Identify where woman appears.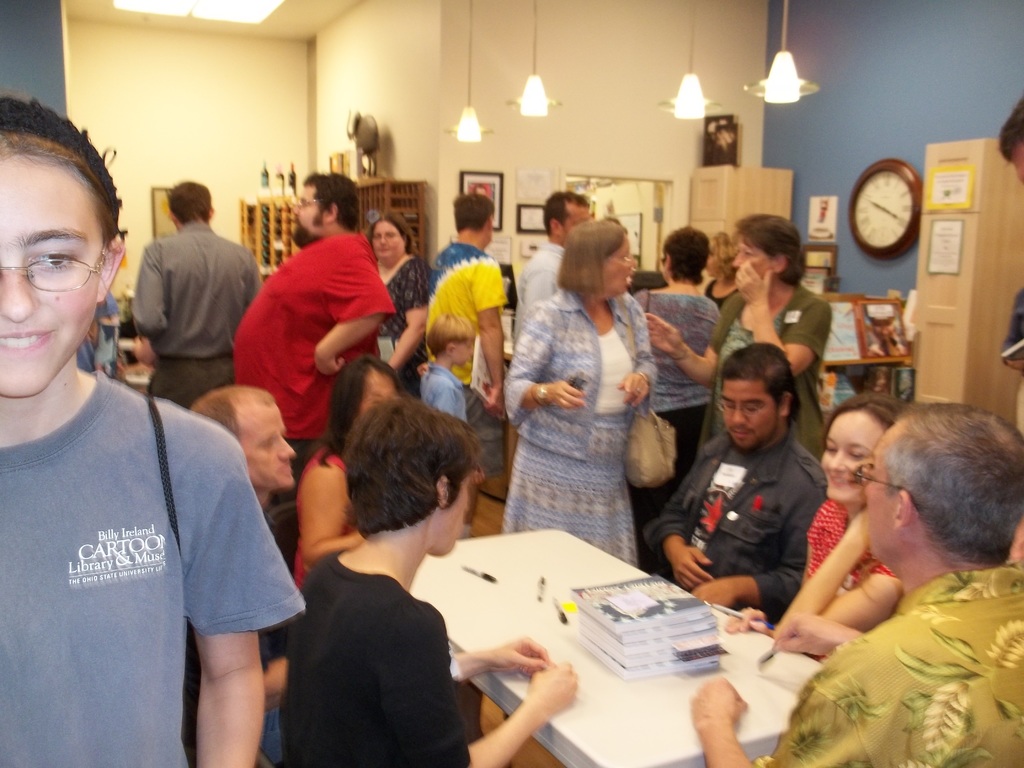
Appears at detection(632, 223, 721, 570).
